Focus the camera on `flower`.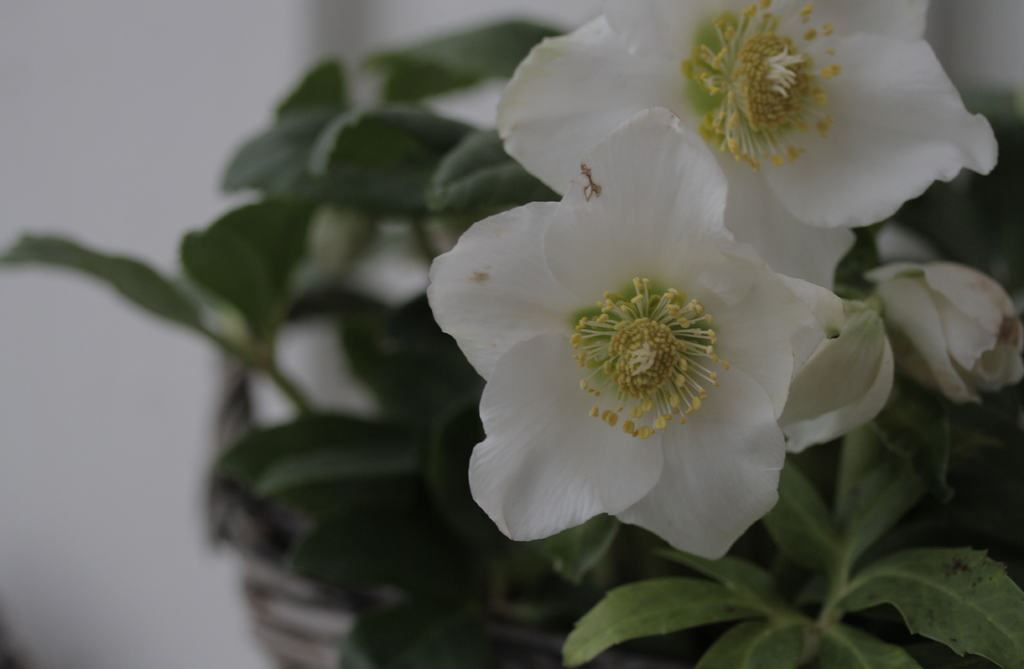
Focus region: Rect(874, 224, 945, 260).
